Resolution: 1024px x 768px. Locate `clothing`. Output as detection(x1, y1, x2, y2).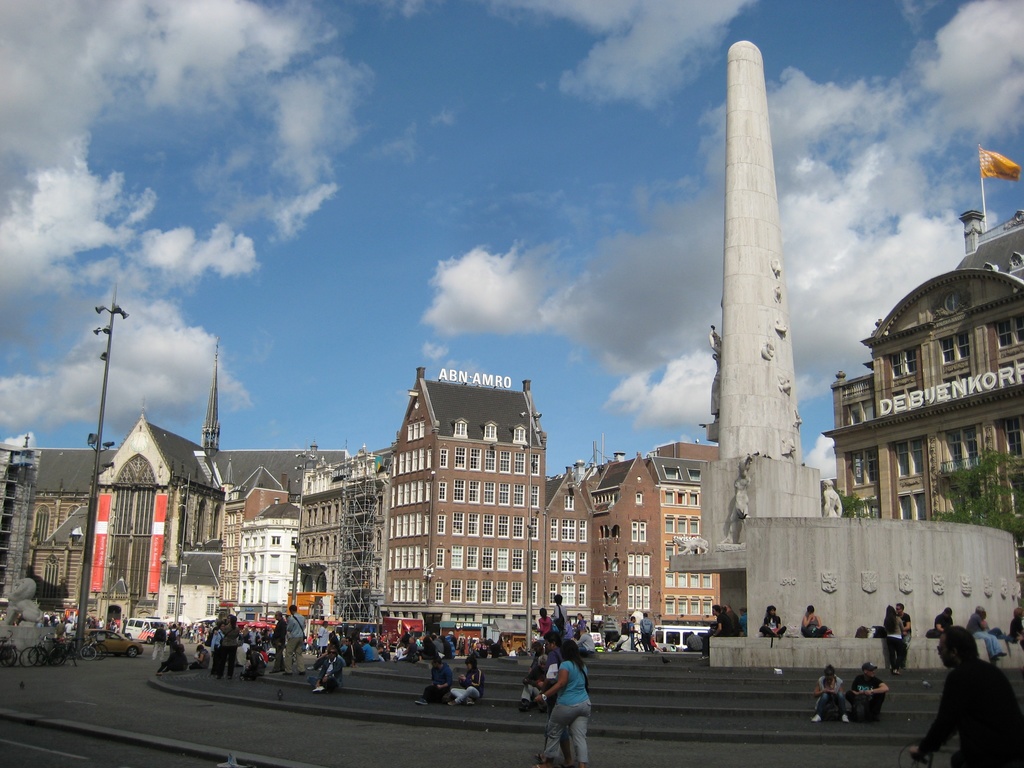
detection(924, 656, 1023, 767).
